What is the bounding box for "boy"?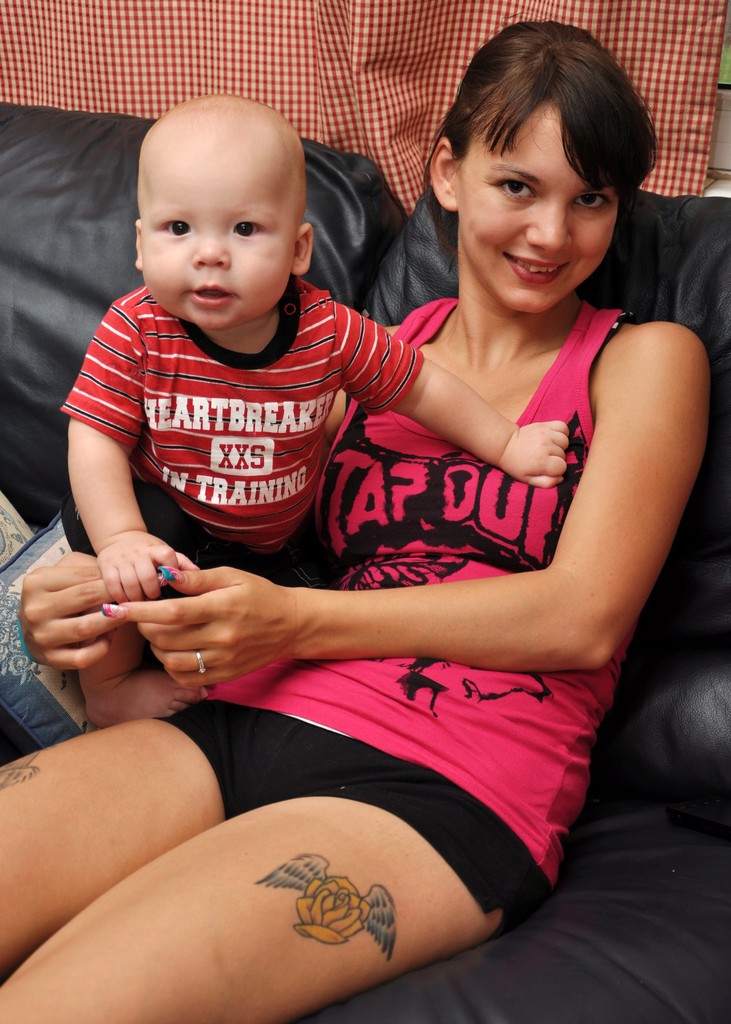
58,93,568,732.
